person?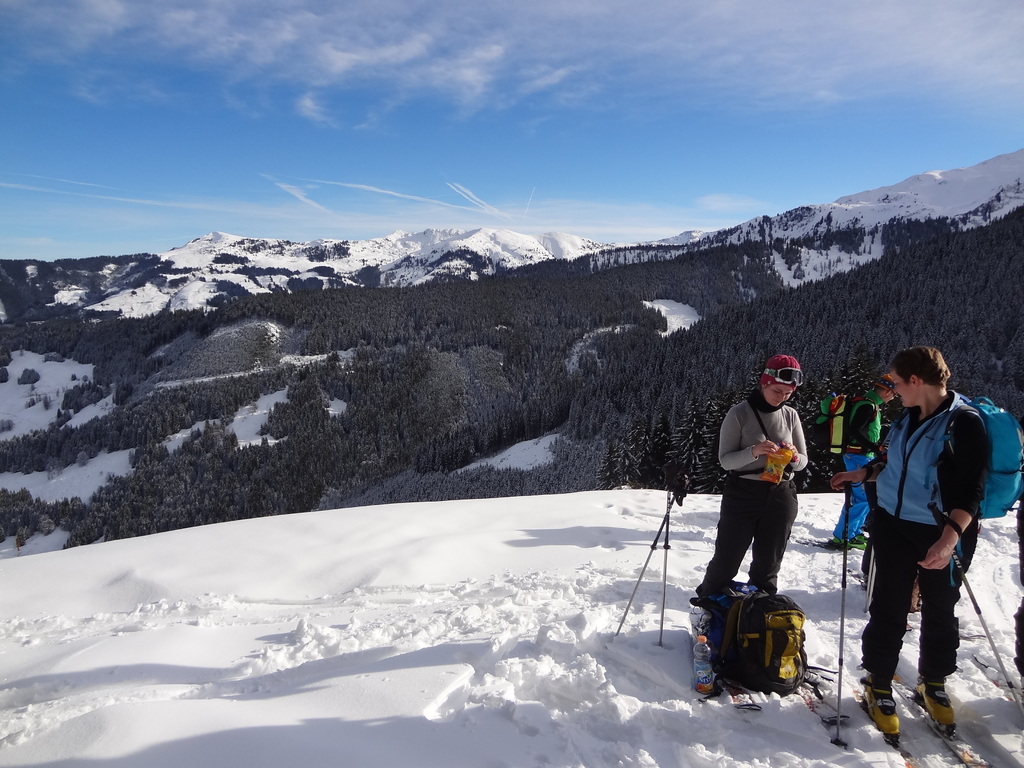
<bbox>852, 325, 997, 748</bbox>
